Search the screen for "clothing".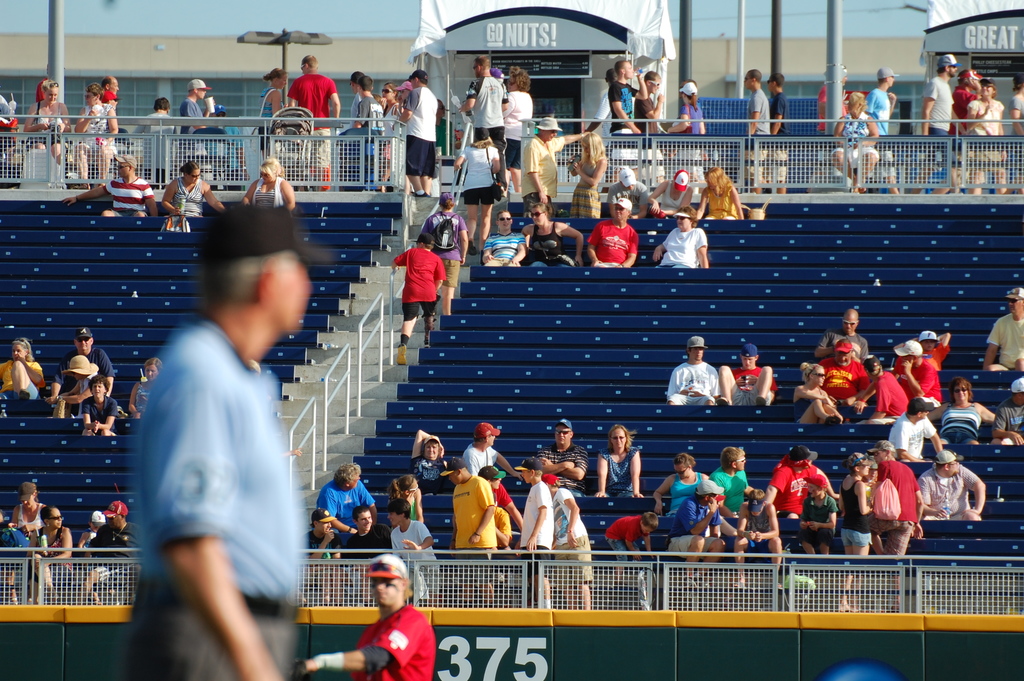
Found at (605, 514, 645, 562).
